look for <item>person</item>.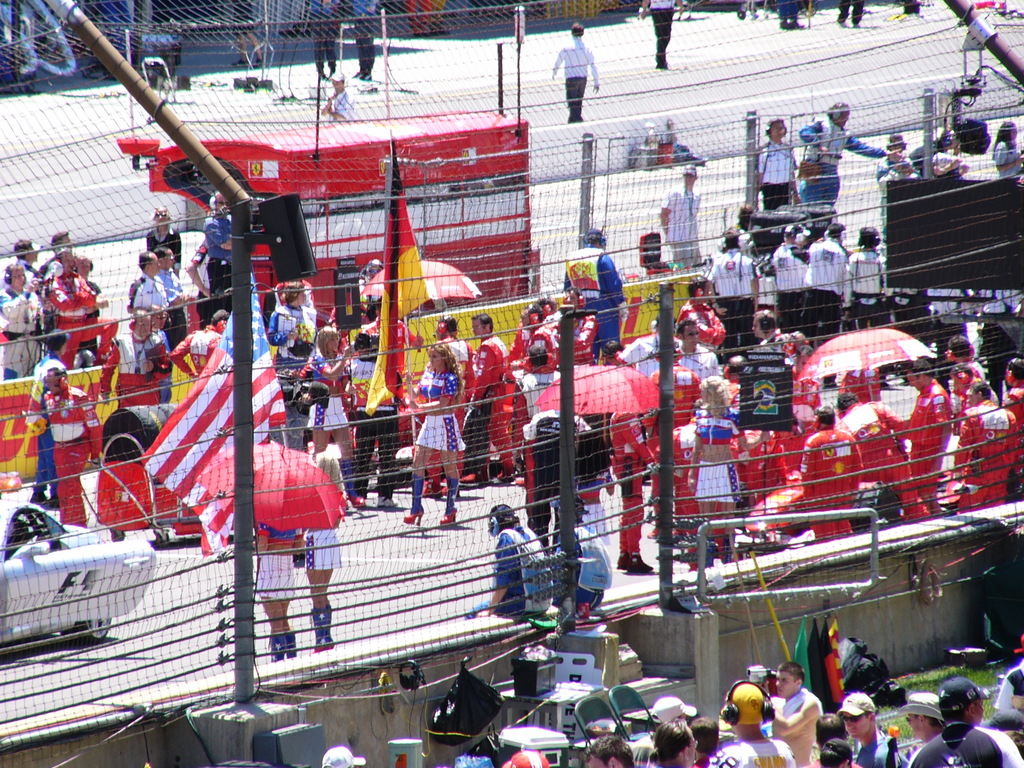
Found: 552, 21, 599, 122.
